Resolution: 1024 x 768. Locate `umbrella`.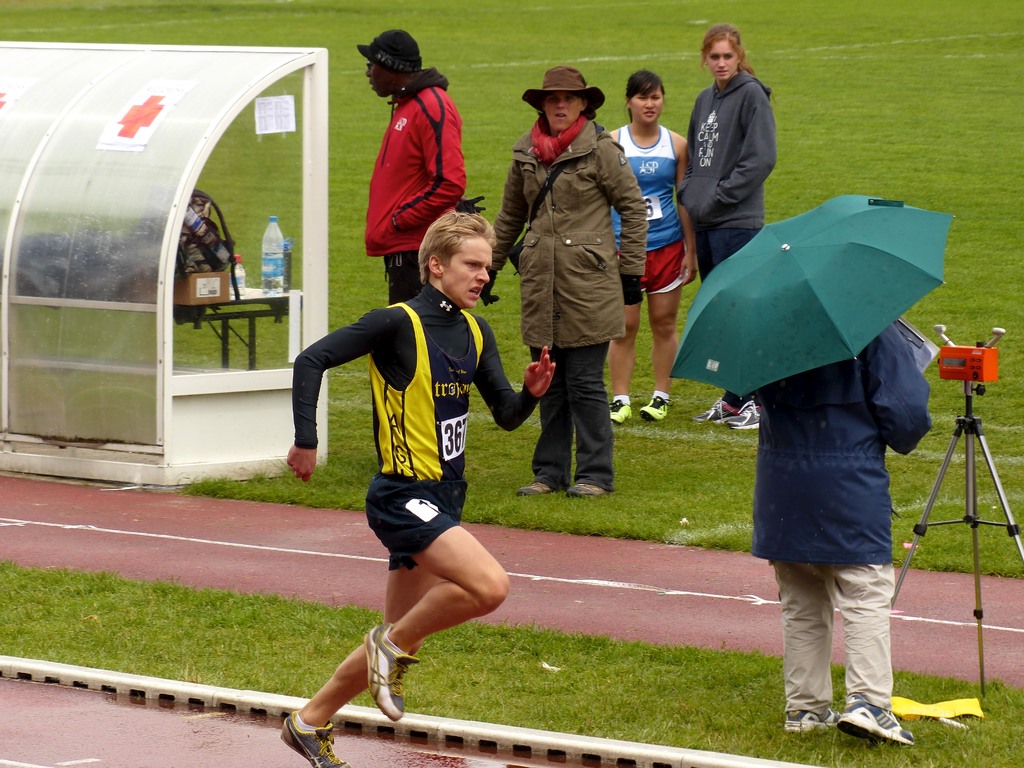
bbox(663, 193, 956, 403).
